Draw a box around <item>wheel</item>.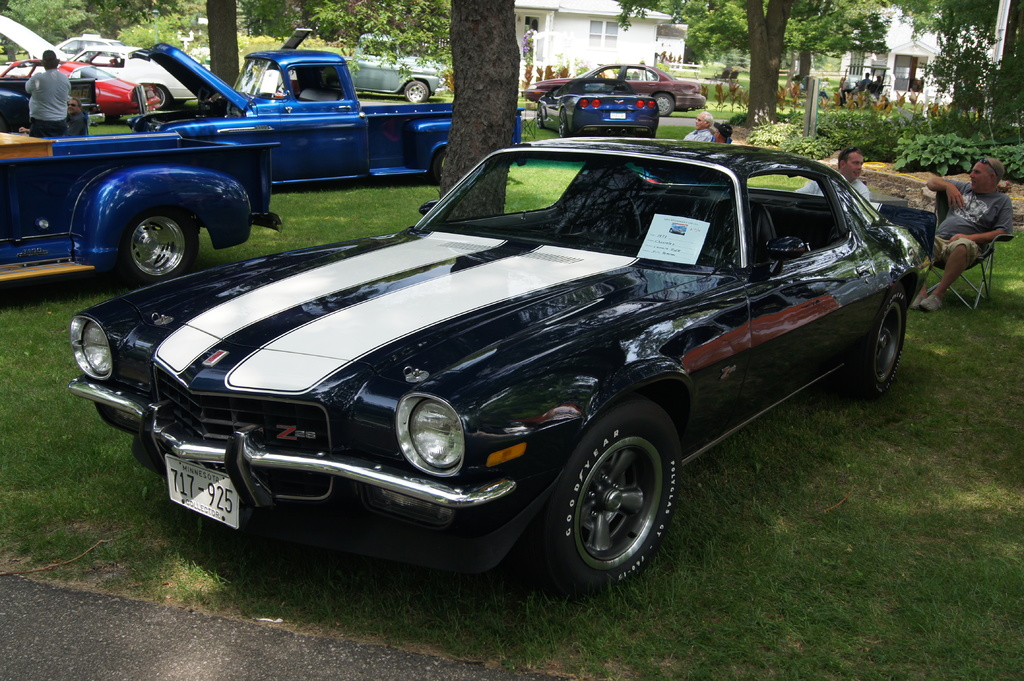
[left=118, top=208, right=199, bottom=288].
